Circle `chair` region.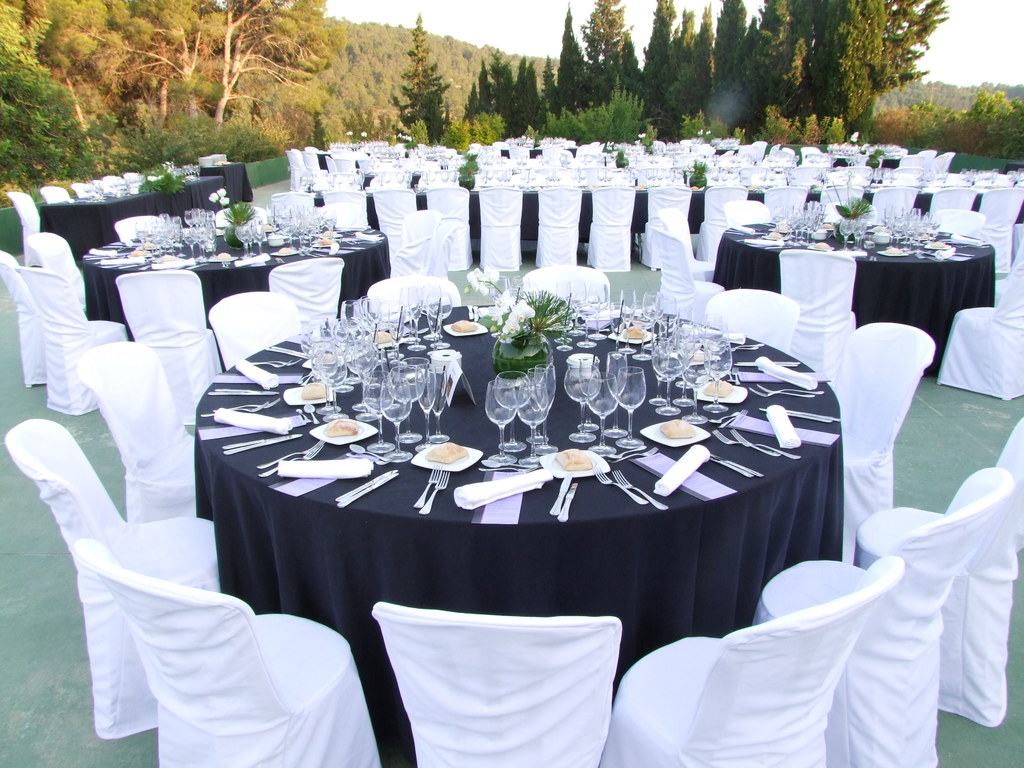
Region: left=933, top=208, right=981, bottom=236.
